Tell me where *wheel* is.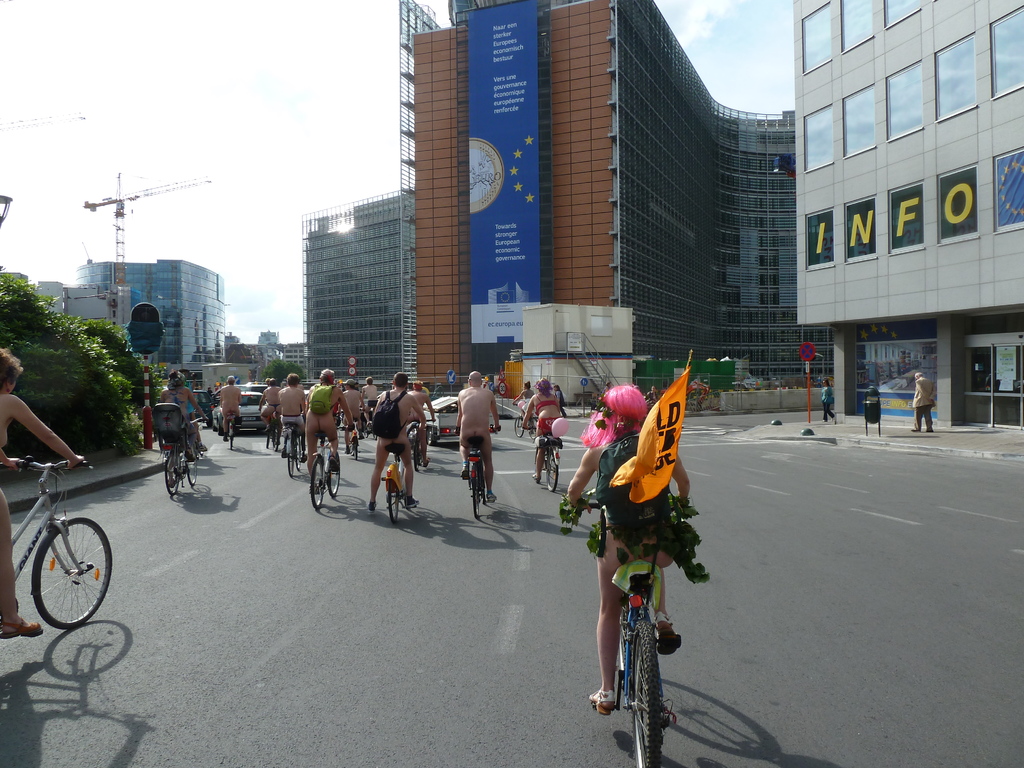
*wheel* is at region(544, 451, 557, 495).
